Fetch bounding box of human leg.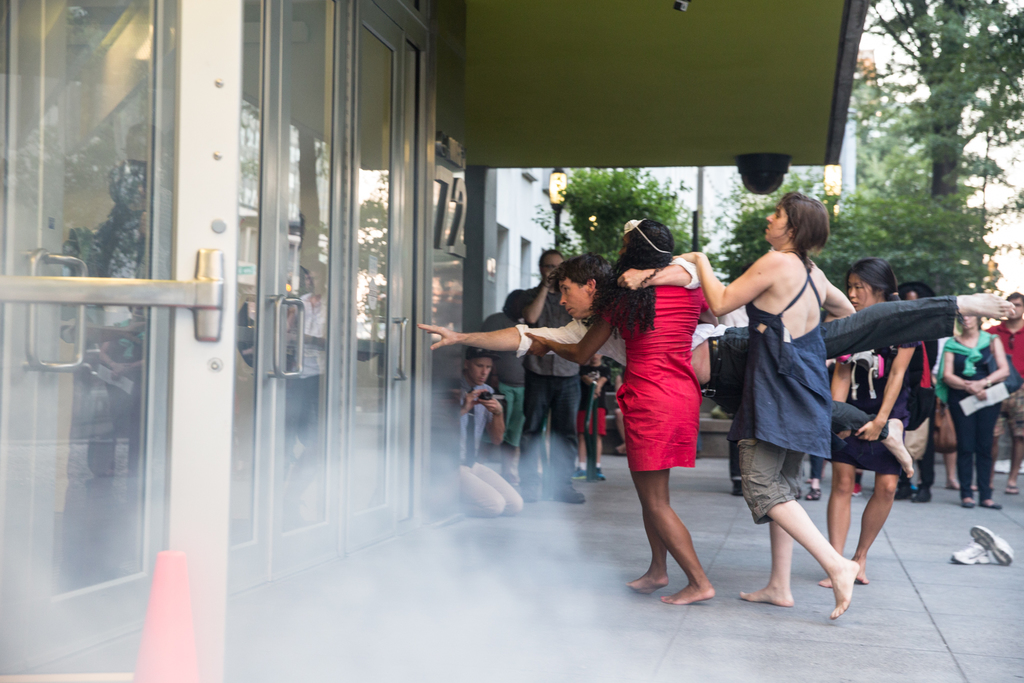
Bbox: detection(746, 456, 801, 606).
